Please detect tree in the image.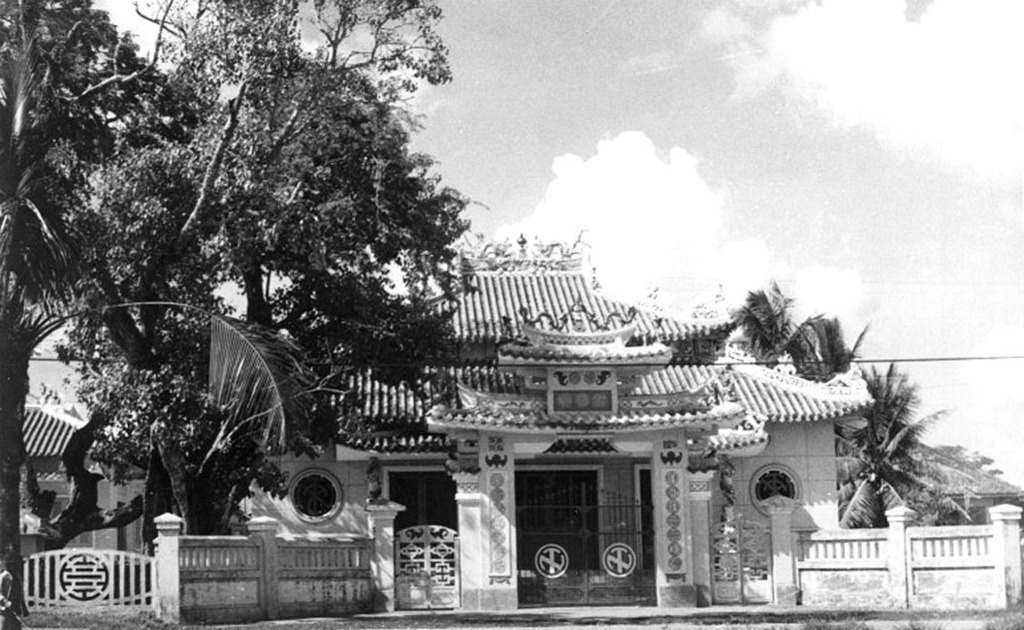
{"x1": 780, "y1": 309, "x2": 870, "y2": 381}.
